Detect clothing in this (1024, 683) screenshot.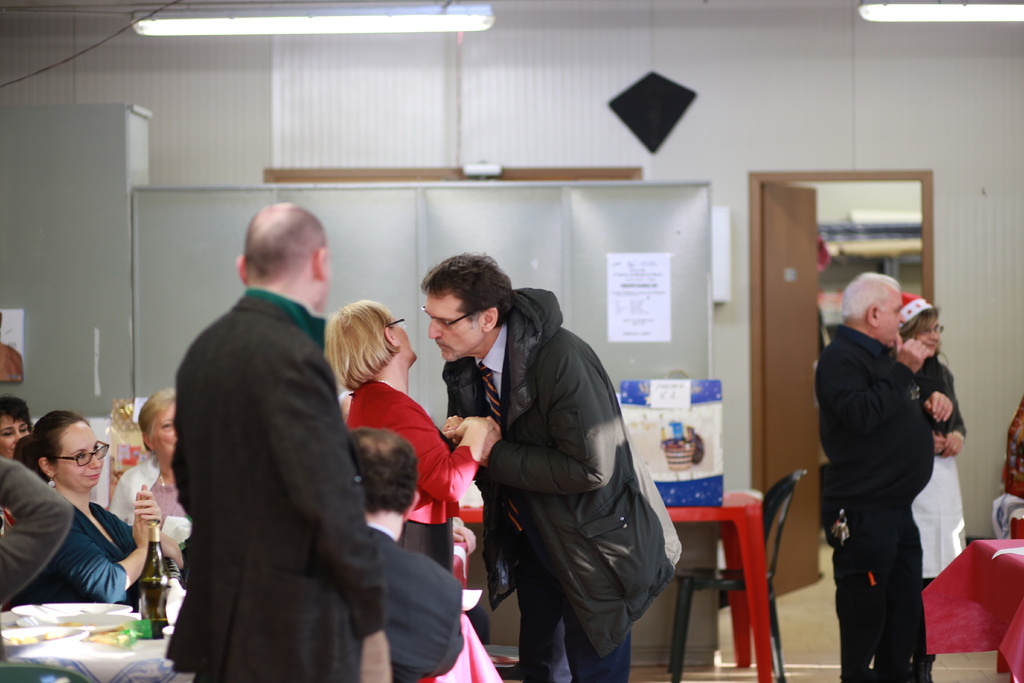
Detection: bbox=[367, 527, 505, 682].
